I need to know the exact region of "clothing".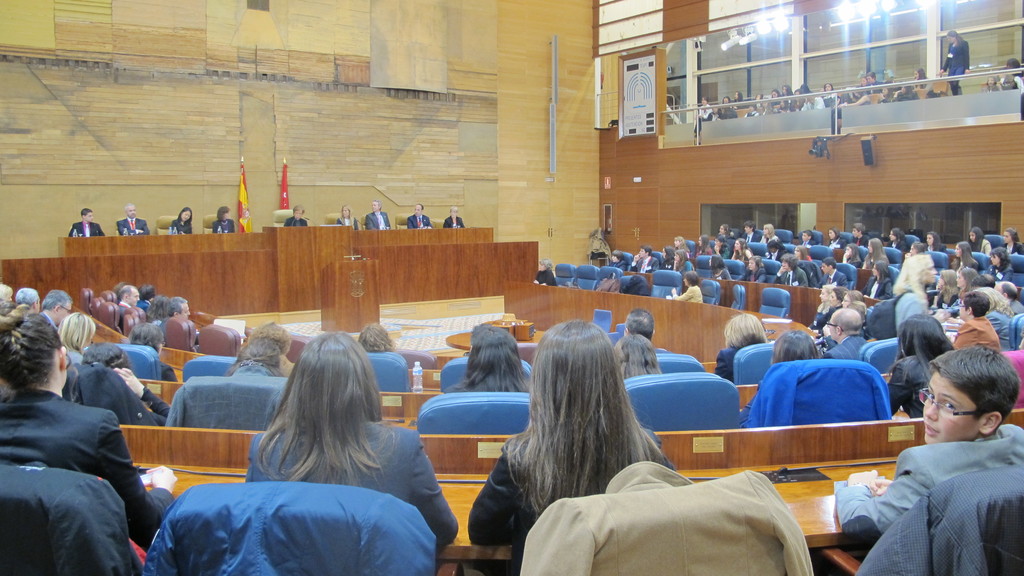
Region: [717, 348, 744, 378].
